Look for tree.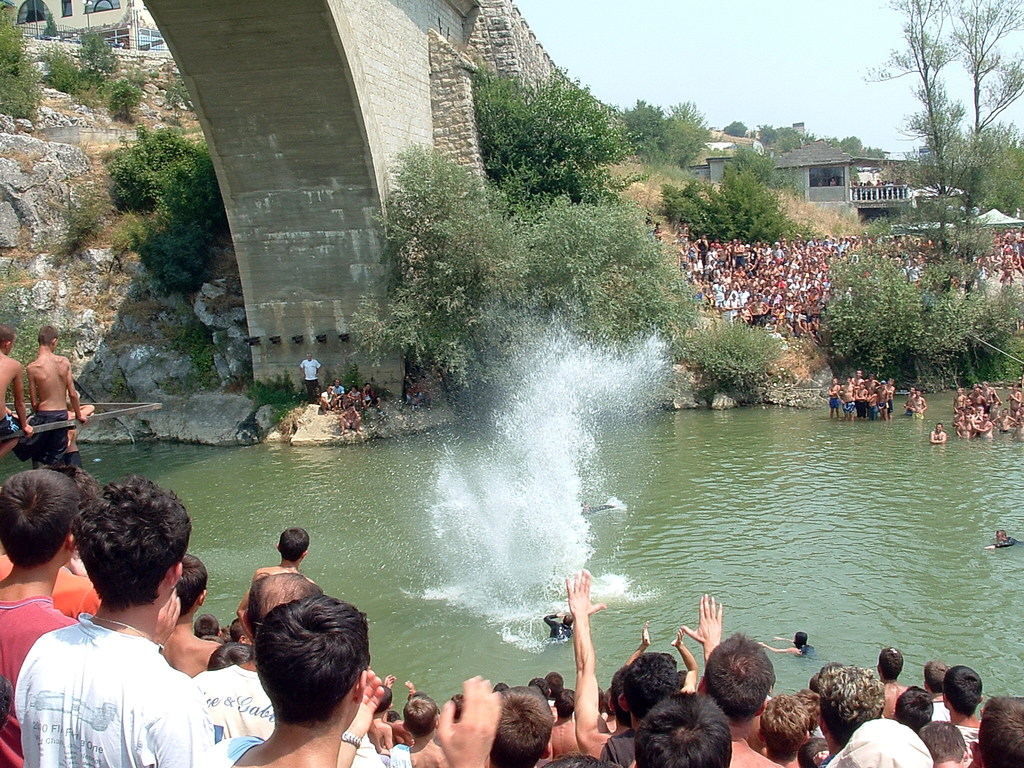
Found: box=[0, 13, 49, 122].
